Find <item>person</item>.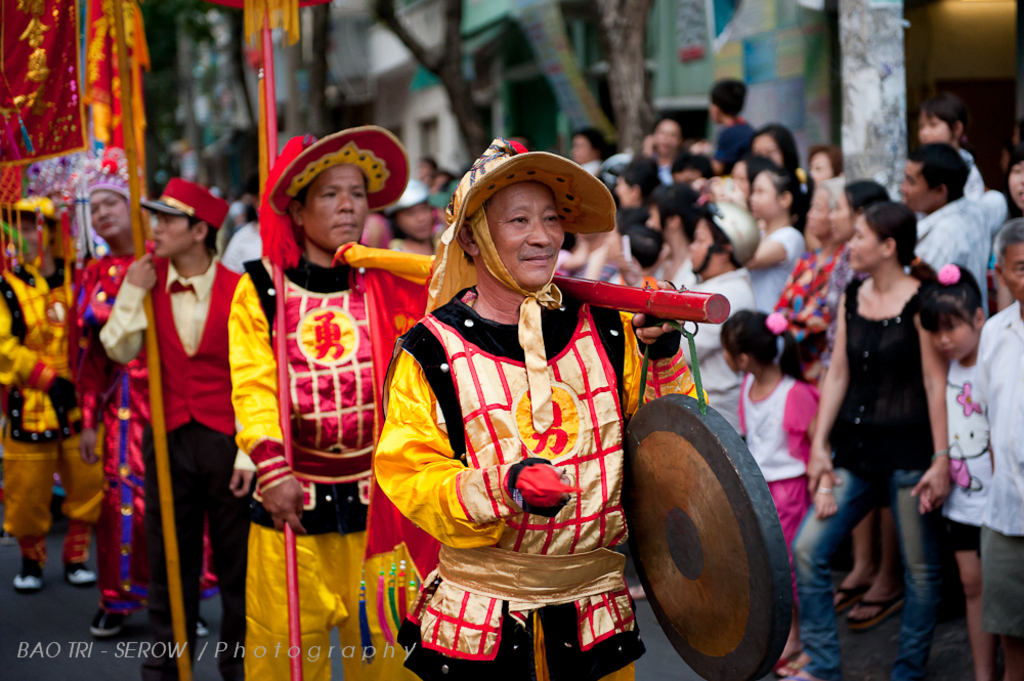
x1=921, y1=252, x2=995, y2=680.
